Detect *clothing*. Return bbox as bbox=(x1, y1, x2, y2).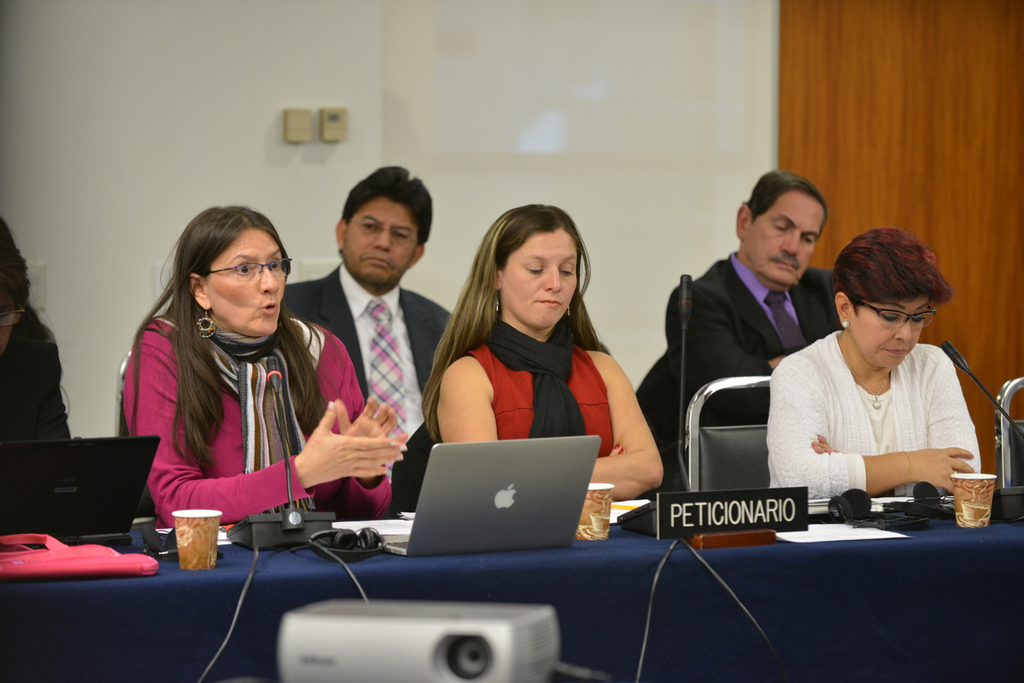
bbox=(450, 322, 625, 514).
